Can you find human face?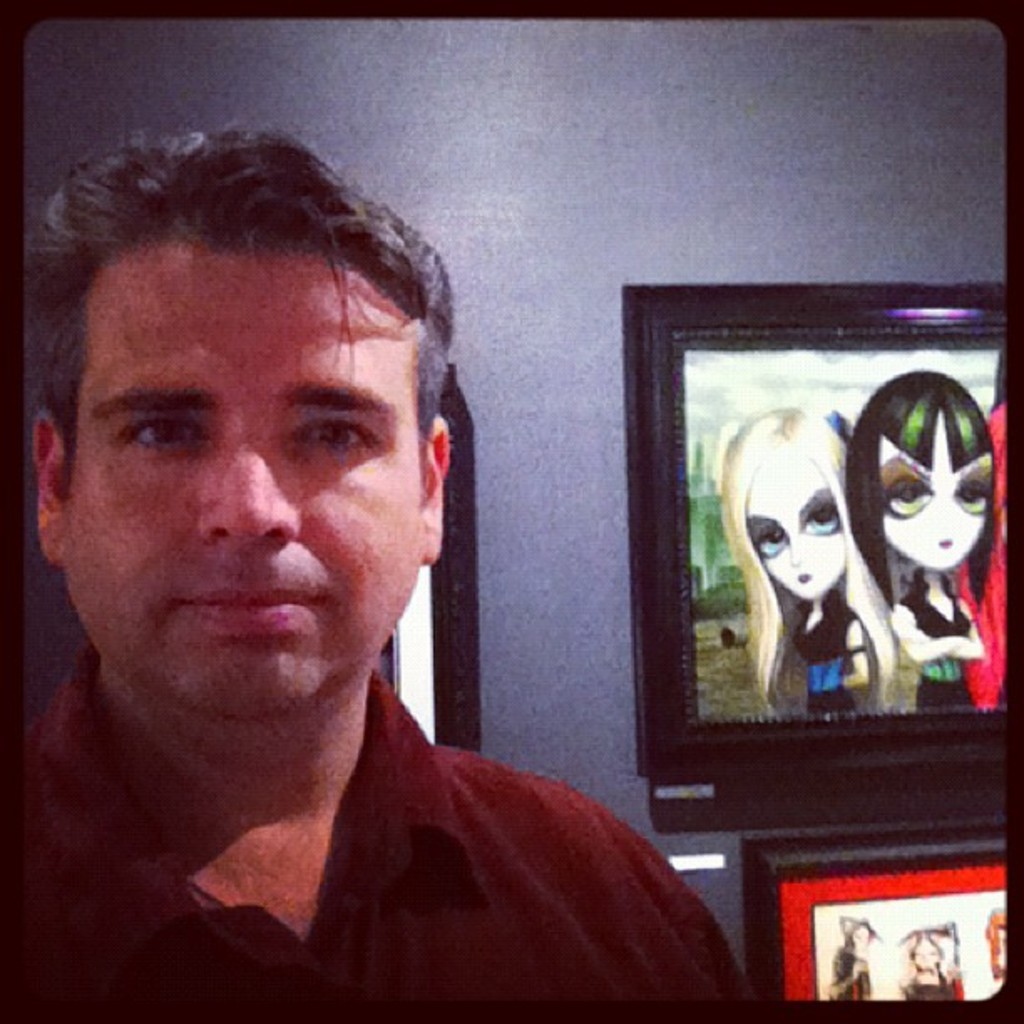
Yes, bounding box: {"left": 907, "top": 930, "right": 942, "bottom": 979}.
